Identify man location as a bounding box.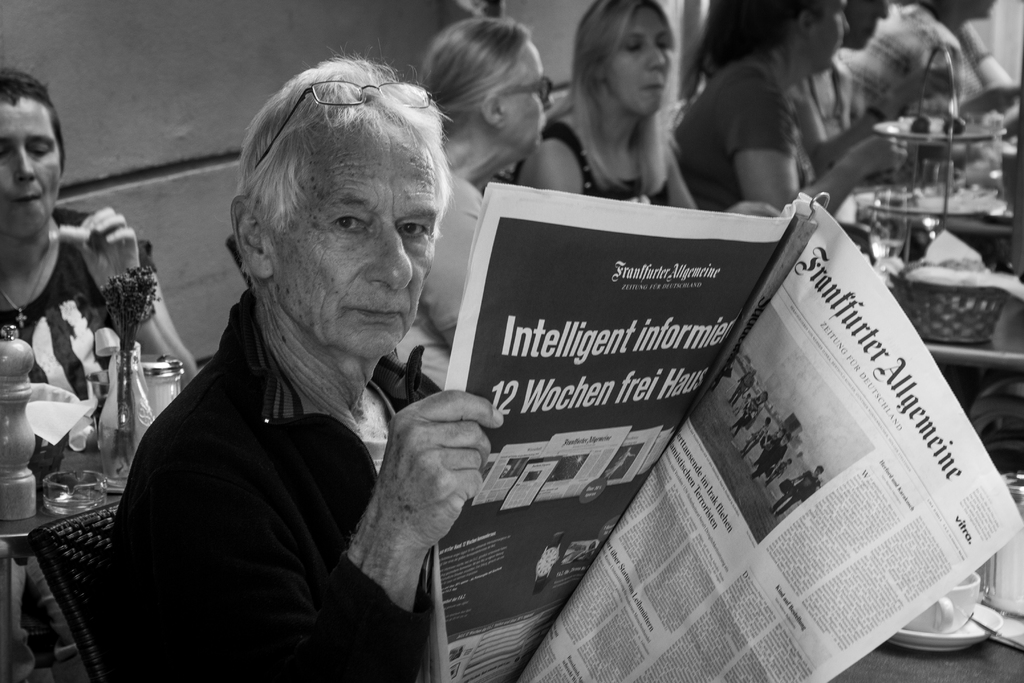
x1=88, y1=65, x2=570, y2=682.
